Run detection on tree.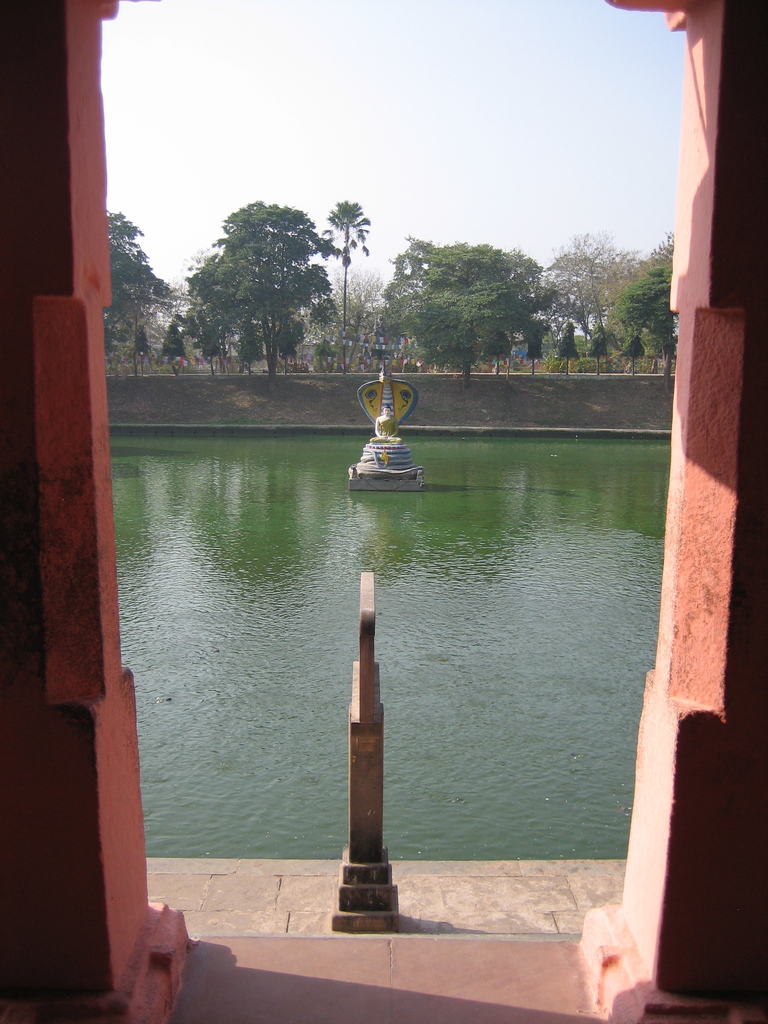
Result: 100:211:166:373.
